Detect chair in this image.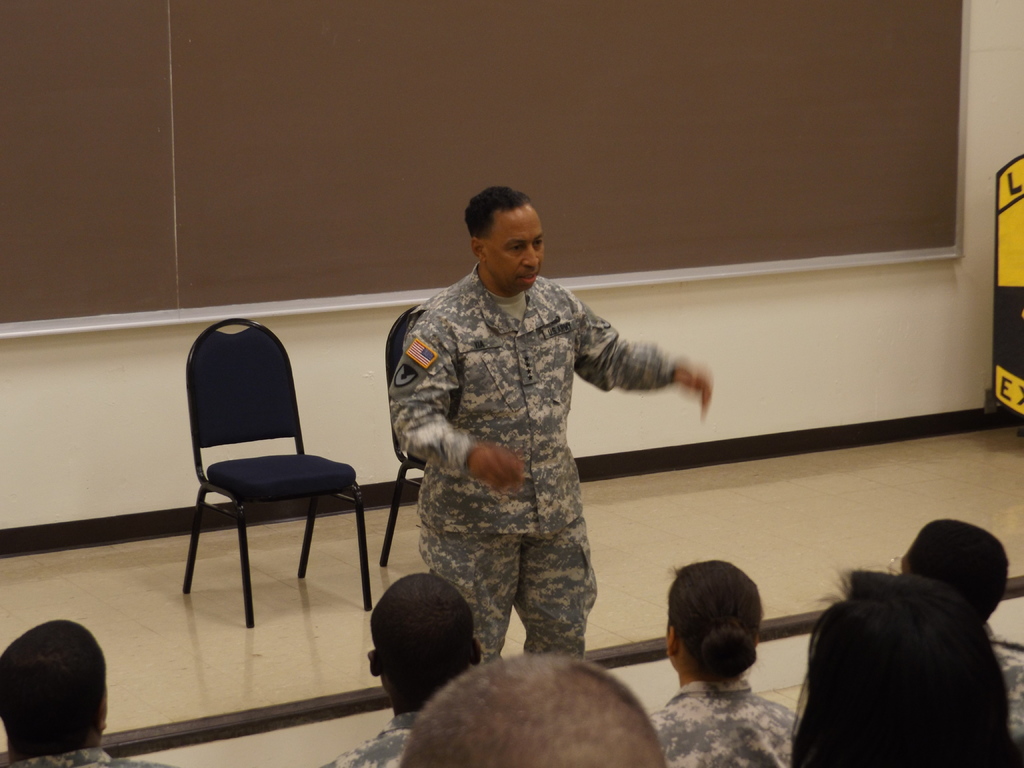
Detection: (x1=376, y1=306, x2=434, y2=570).
